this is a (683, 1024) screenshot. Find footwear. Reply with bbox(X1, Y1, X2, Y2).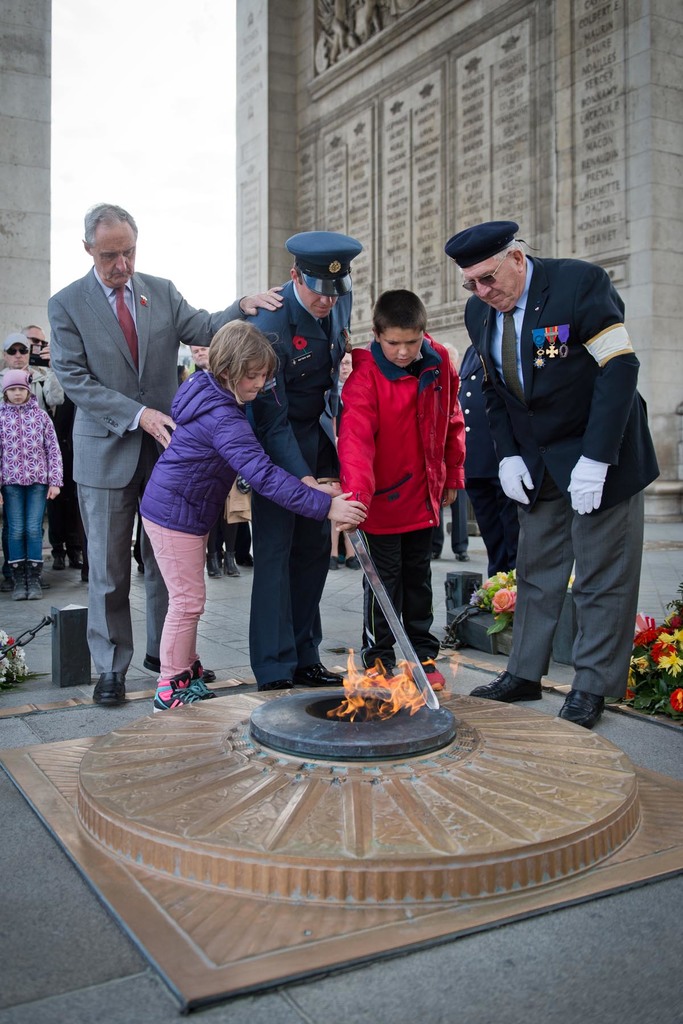
bbox(327, 556, 343, 572).
